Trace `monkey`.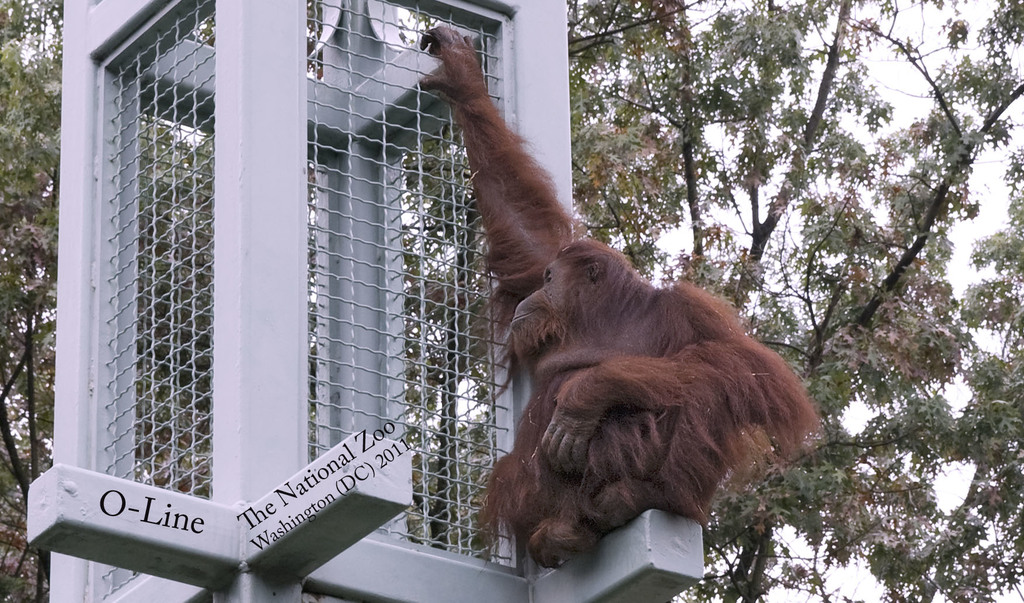
Traced to crop(419, 24, 818, 567).
